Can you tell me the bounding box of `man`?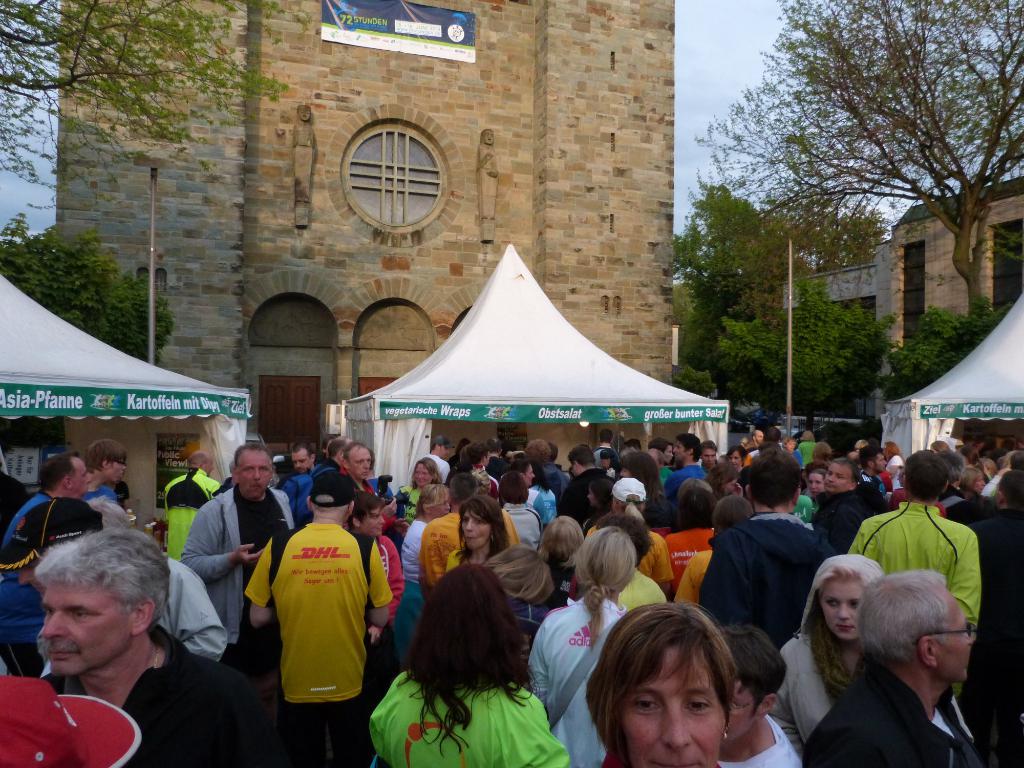
box=[664, 431, 701, 499].
